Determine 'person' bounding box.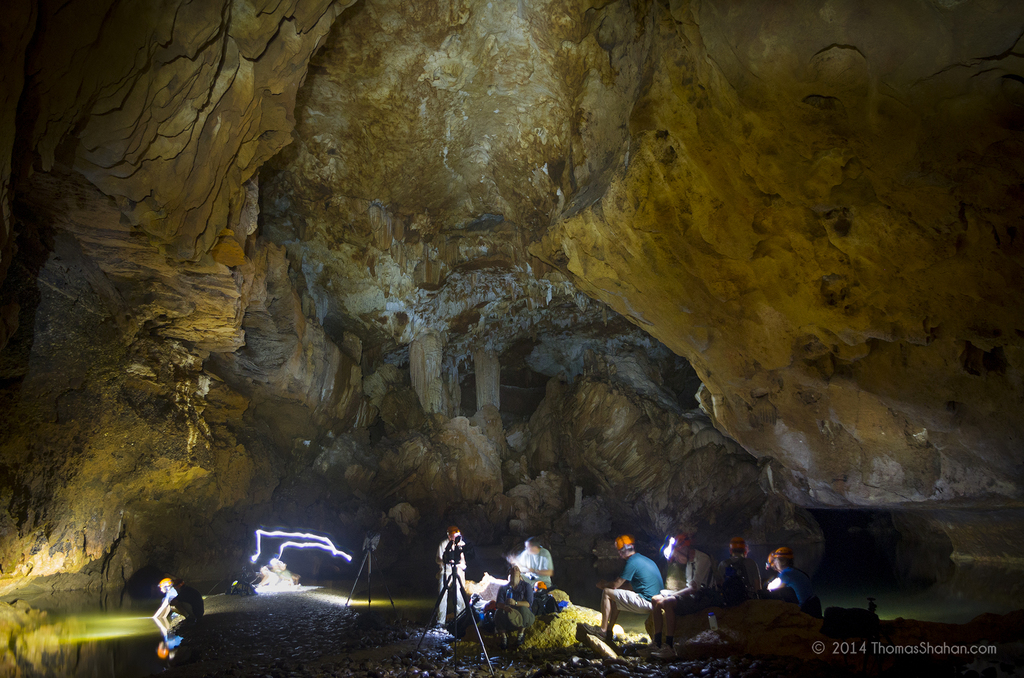
Determined: <bbox>265, 559, 294, 588</bbox>.
